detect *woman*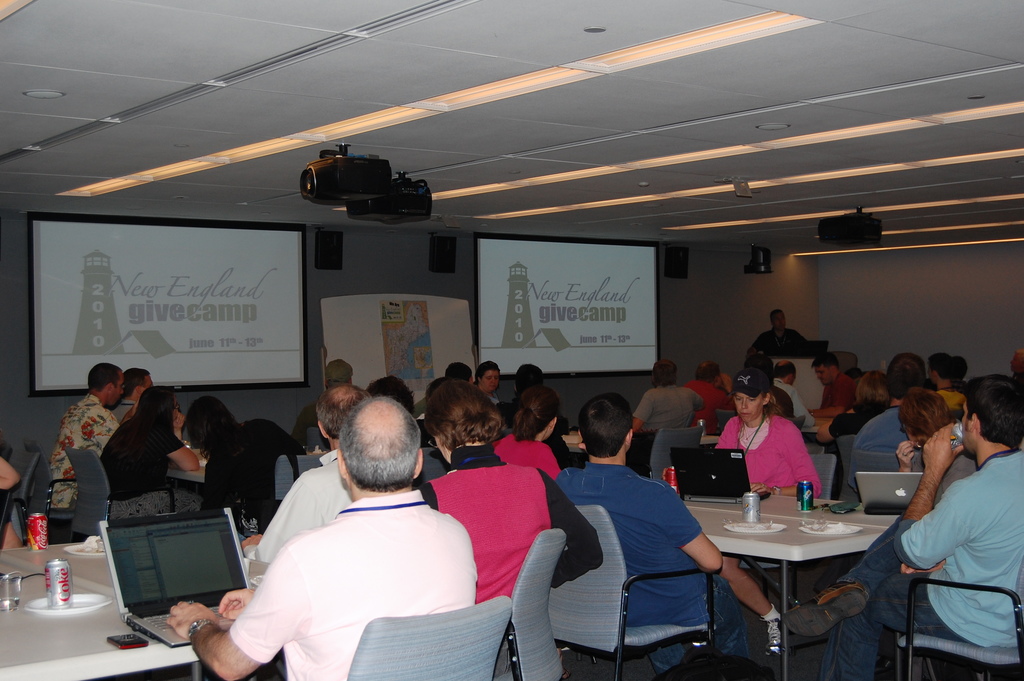
835 372 883 498
